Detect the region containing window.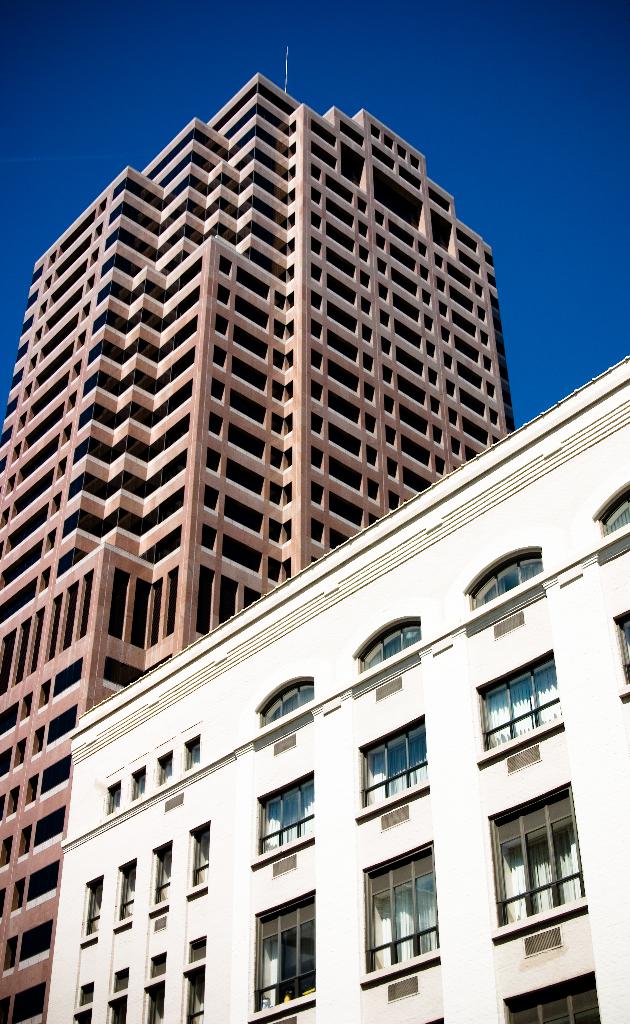
220, 531, 263, 575.
